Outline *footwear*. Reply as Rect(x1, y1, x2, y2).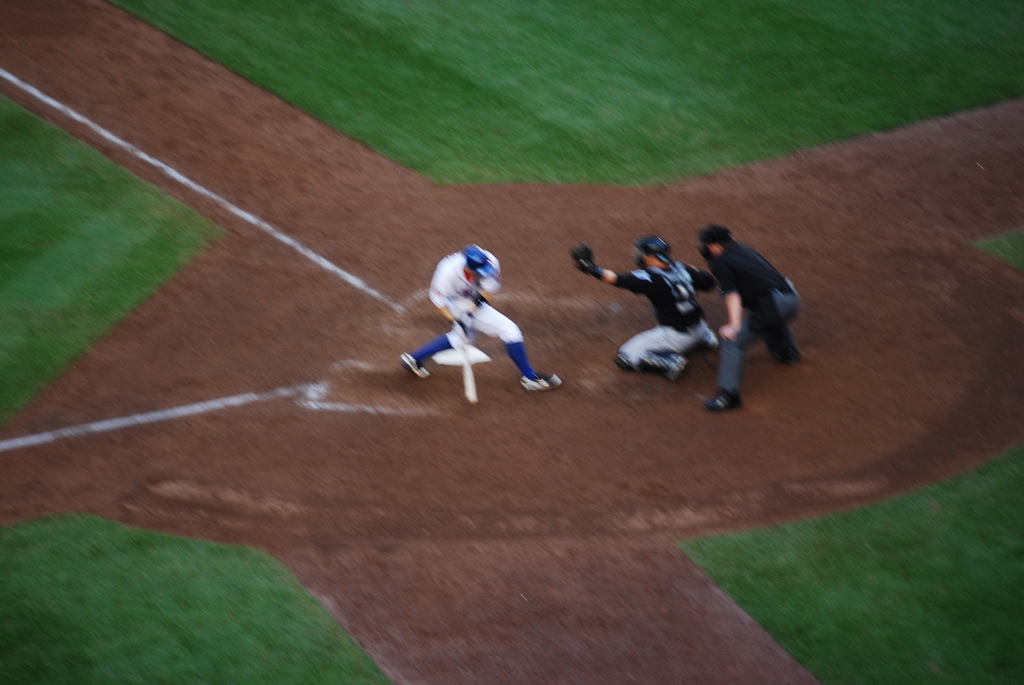
Rect(521, 370, 563, 393).
